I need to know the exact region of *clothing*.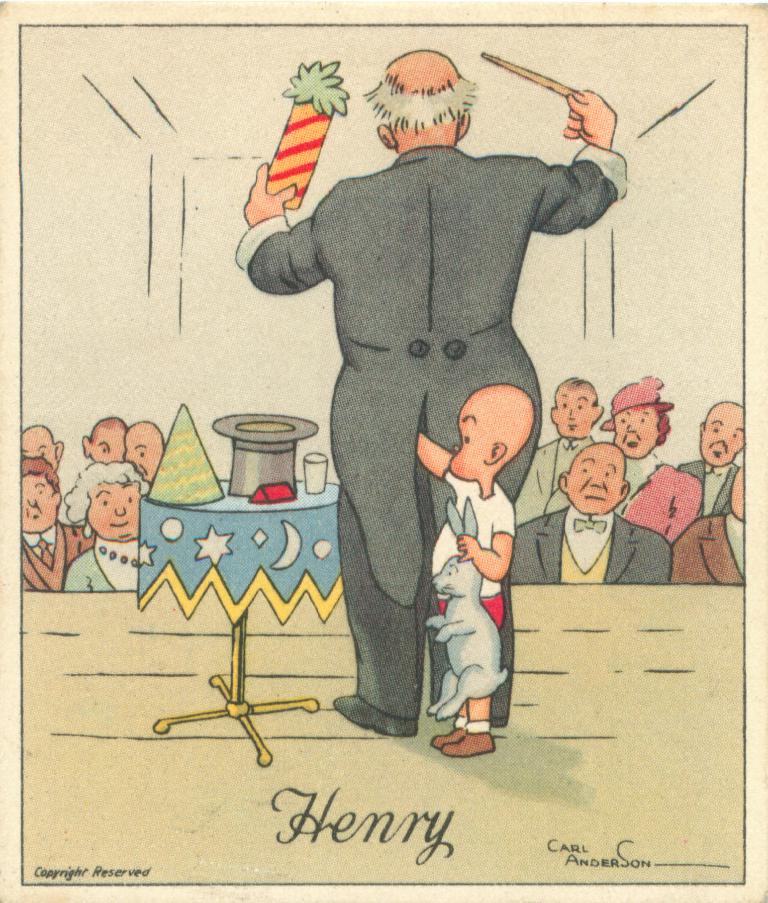
Region: crop(431, 467, 516, 633).
